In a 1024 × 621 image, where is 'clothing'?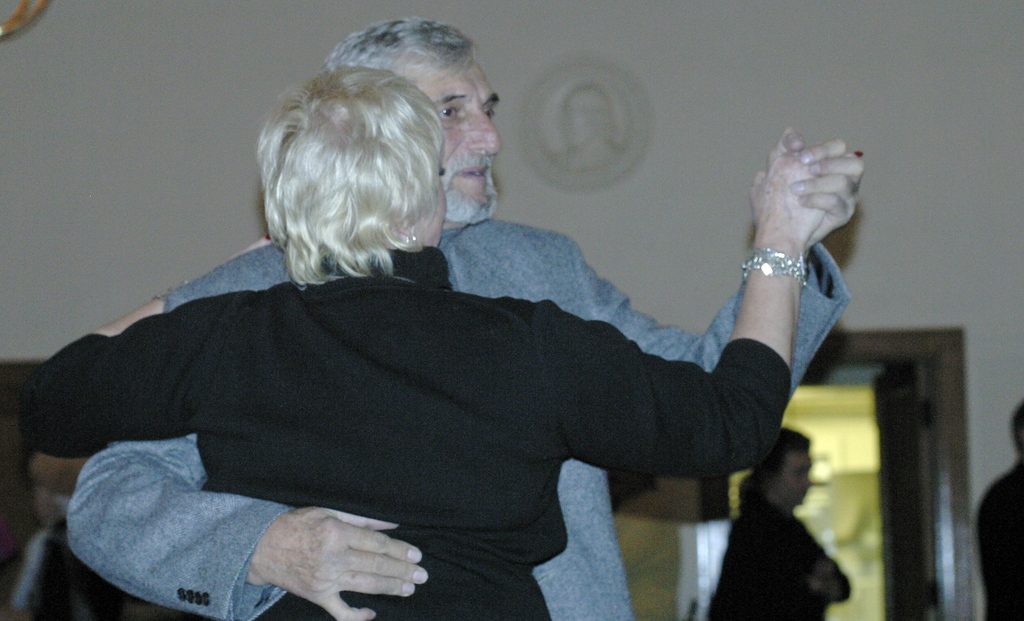
crop(28, 246, 803, 620).
